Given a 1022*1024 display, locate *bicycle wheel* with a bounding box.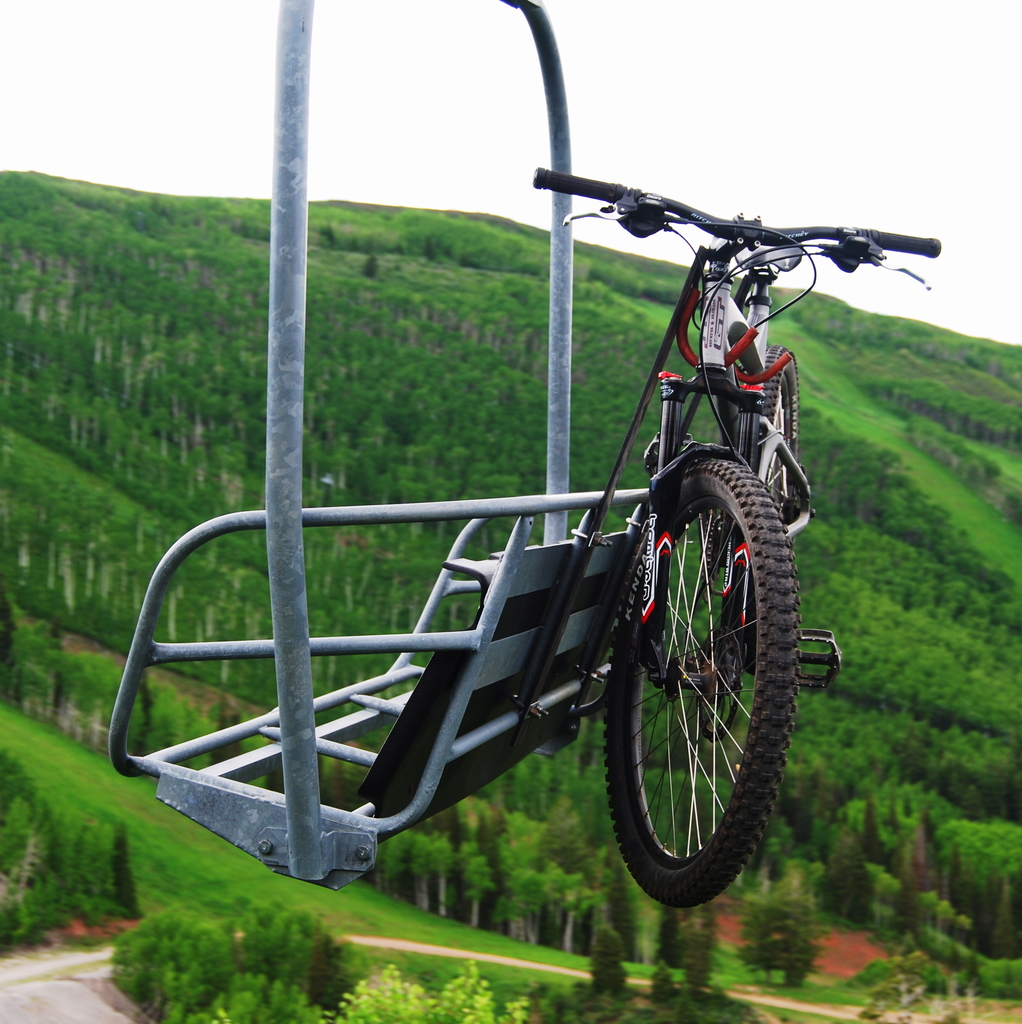
Located: box=[734, 340, 802, 667].
